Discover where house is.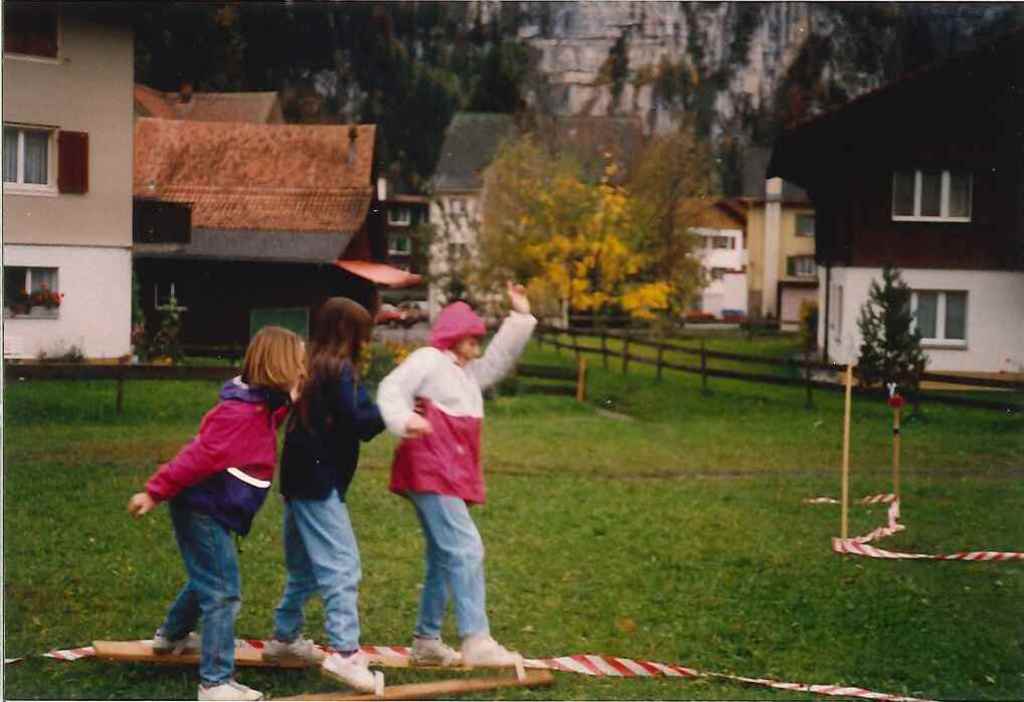
Discovered at {"left": 750, "top": 174, "right": 812, "bottom": 325}.
